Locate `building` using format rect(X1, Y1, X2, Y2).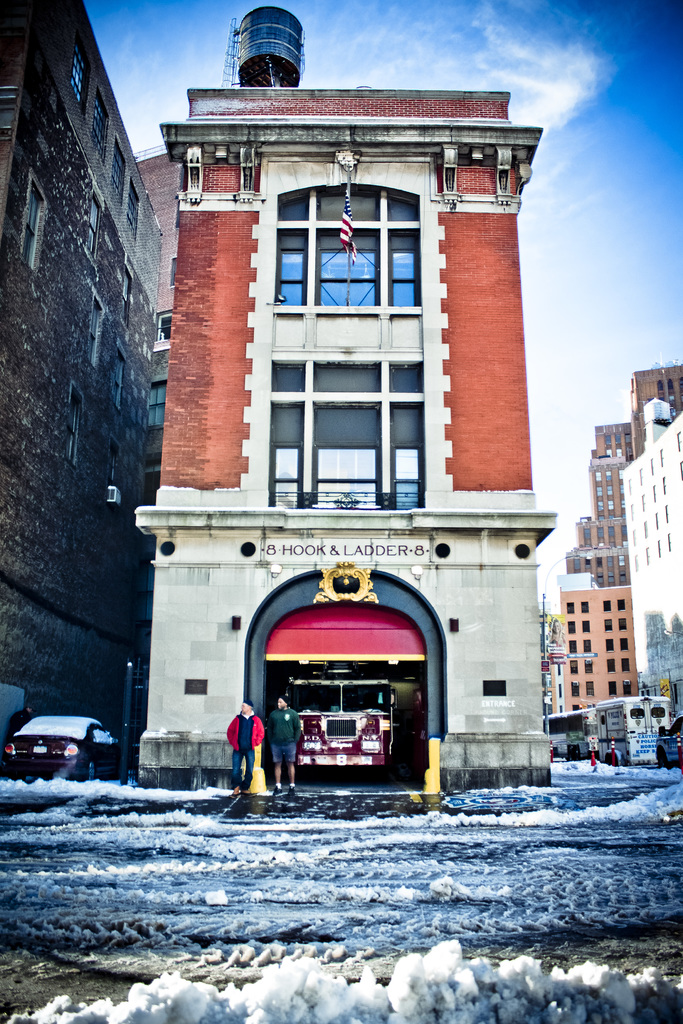
rect(126, 78, 546, 785).
